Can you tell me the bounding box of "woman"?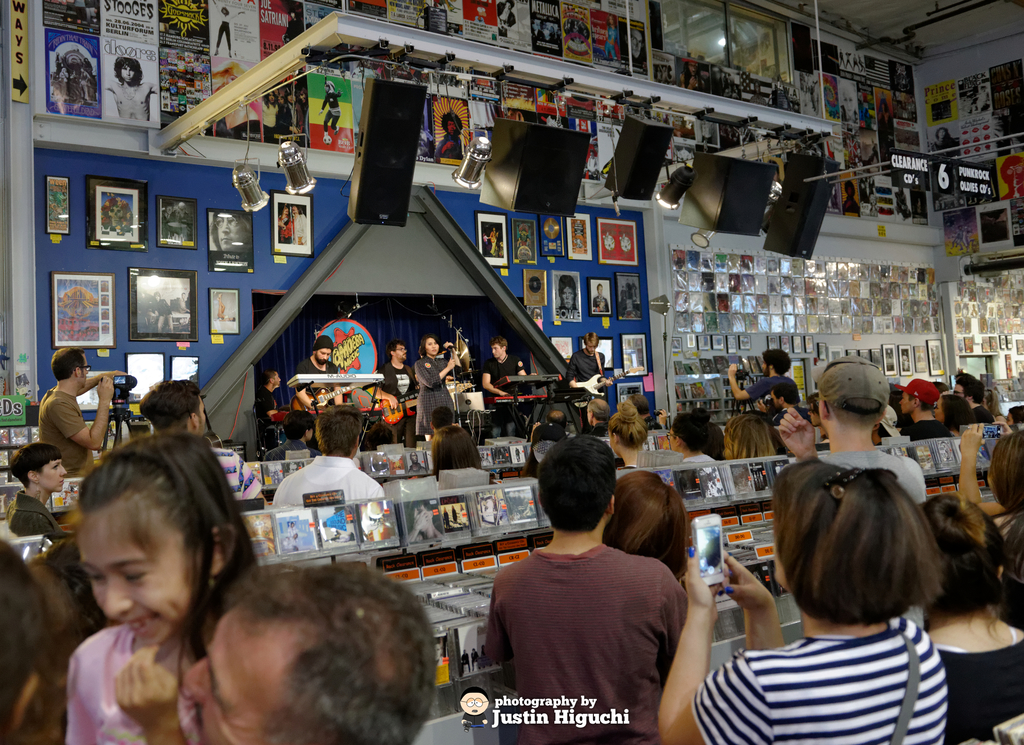
(917,488,1023,744).
